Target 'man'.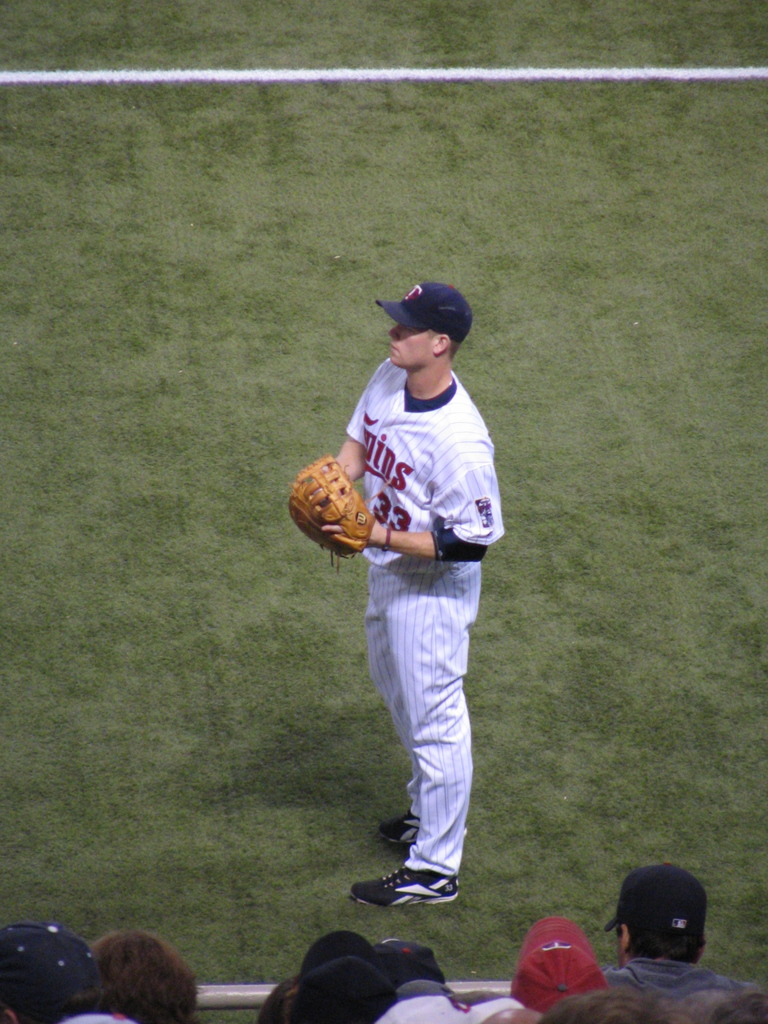
Target region: <region>256, 977, 300, 1023</region>.
